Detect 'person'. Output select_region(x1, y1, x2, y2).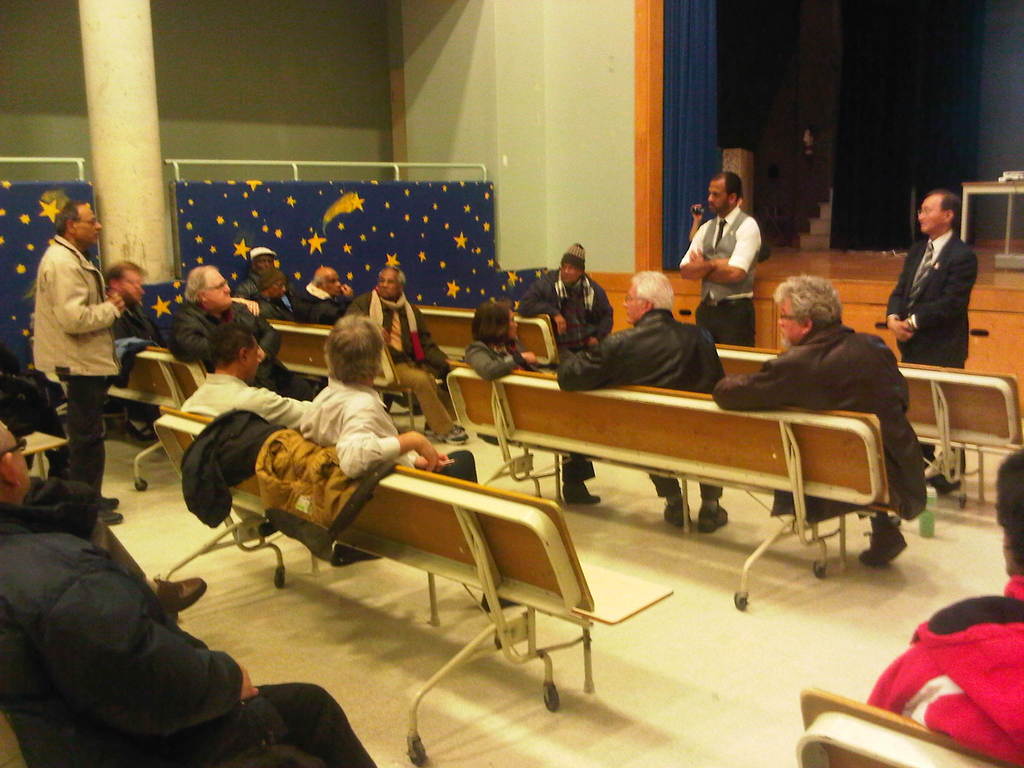
select_region(0, 424, 375, 767).
